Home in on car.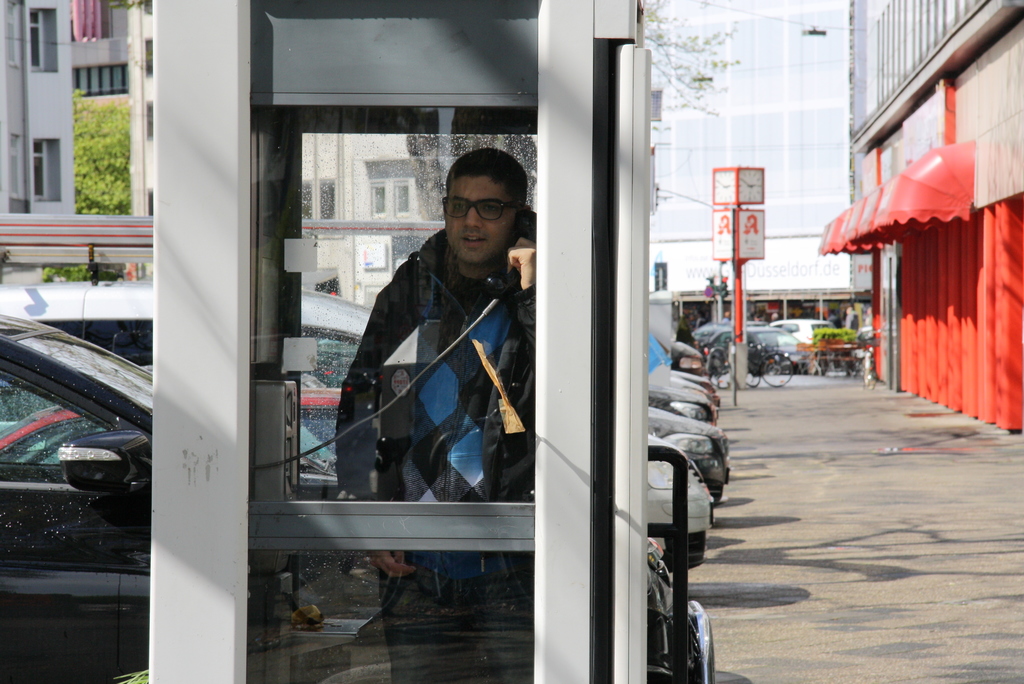
Homed in at Rect(693, 326, 726, 345).
